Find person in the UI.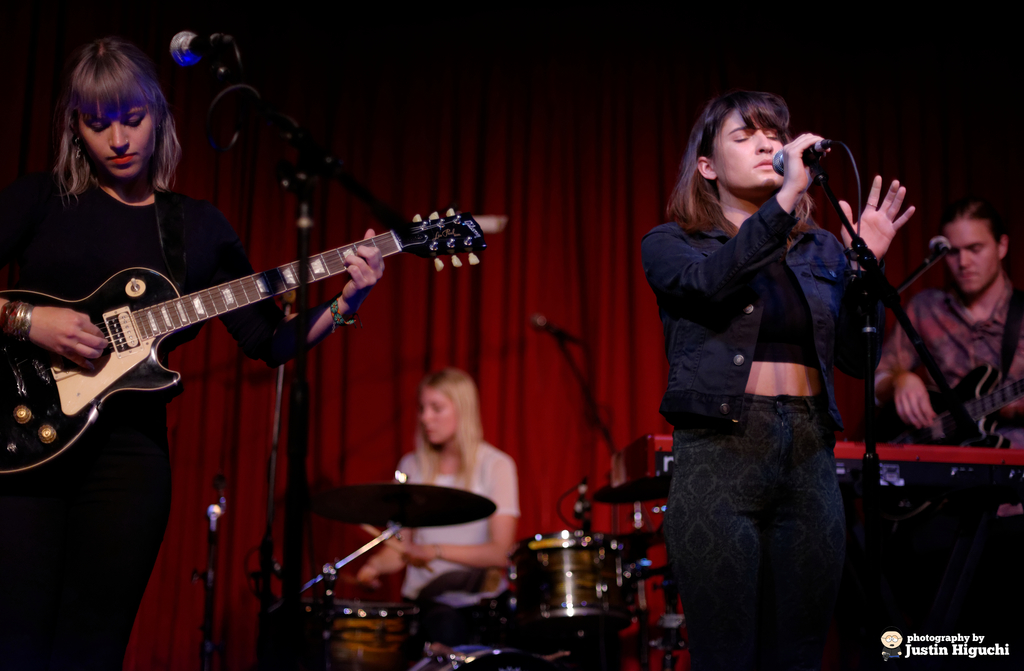
UI element at 0,36,385,670.
